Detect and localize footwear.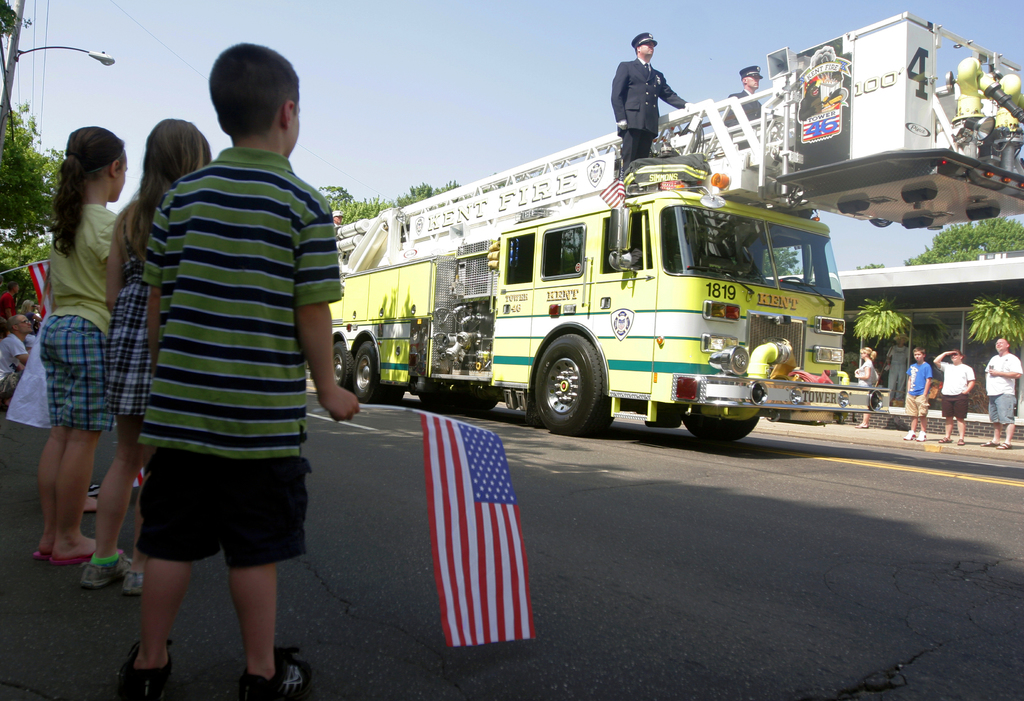
Localized at <bbox>918, 430, 926, 441</bbox>.
